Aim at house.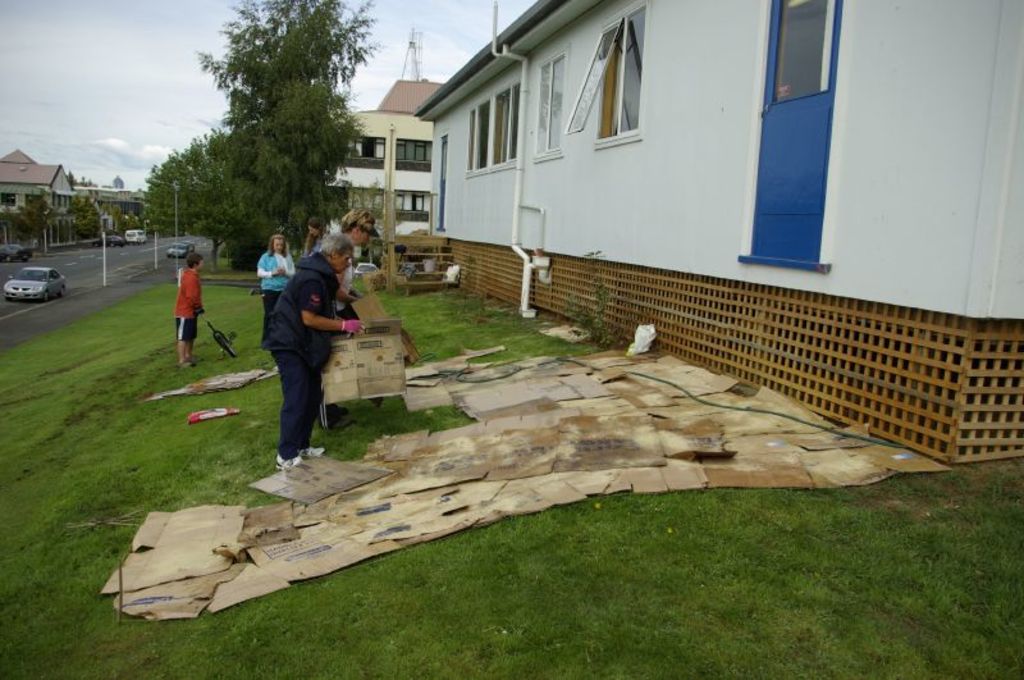
Aimed at x1=410 y1=0 x2=1023 y2=474.
